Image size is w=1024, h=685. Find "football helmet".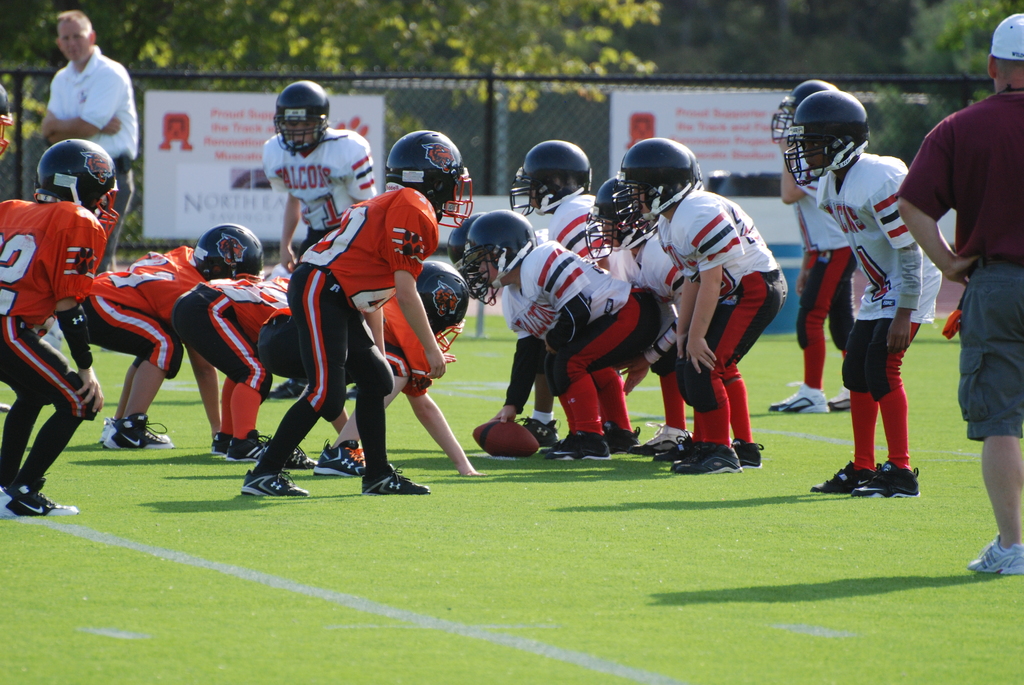
[269,84,331,151].
